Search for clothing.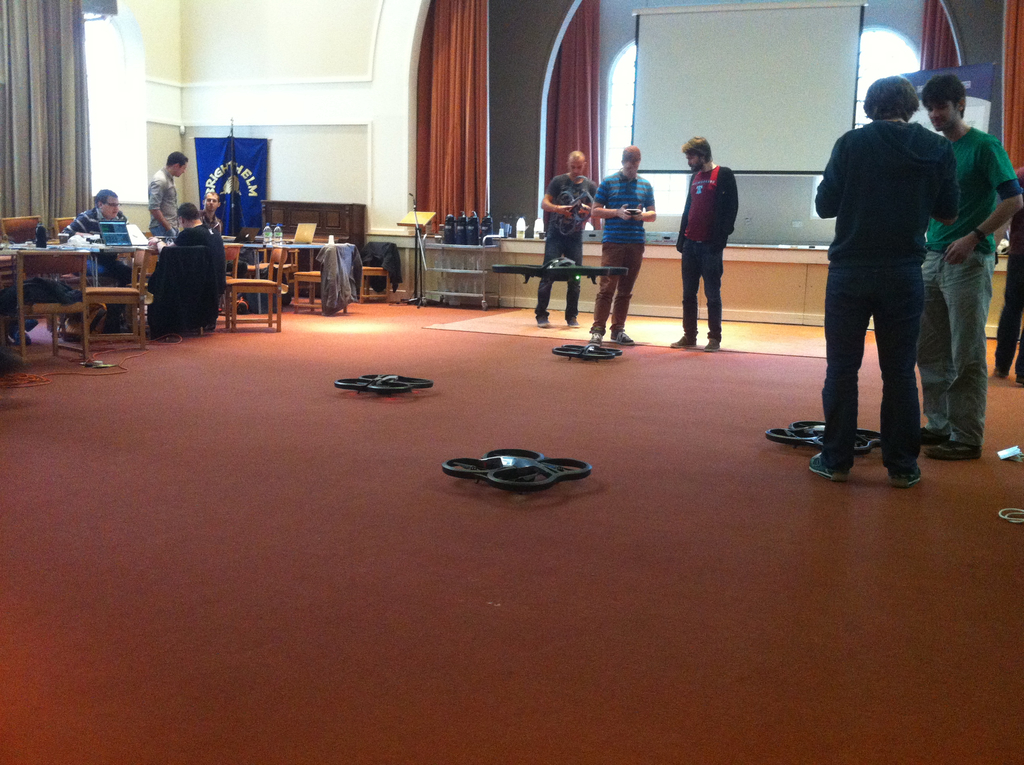
Found at crop(923, 136, 1021, 456).
